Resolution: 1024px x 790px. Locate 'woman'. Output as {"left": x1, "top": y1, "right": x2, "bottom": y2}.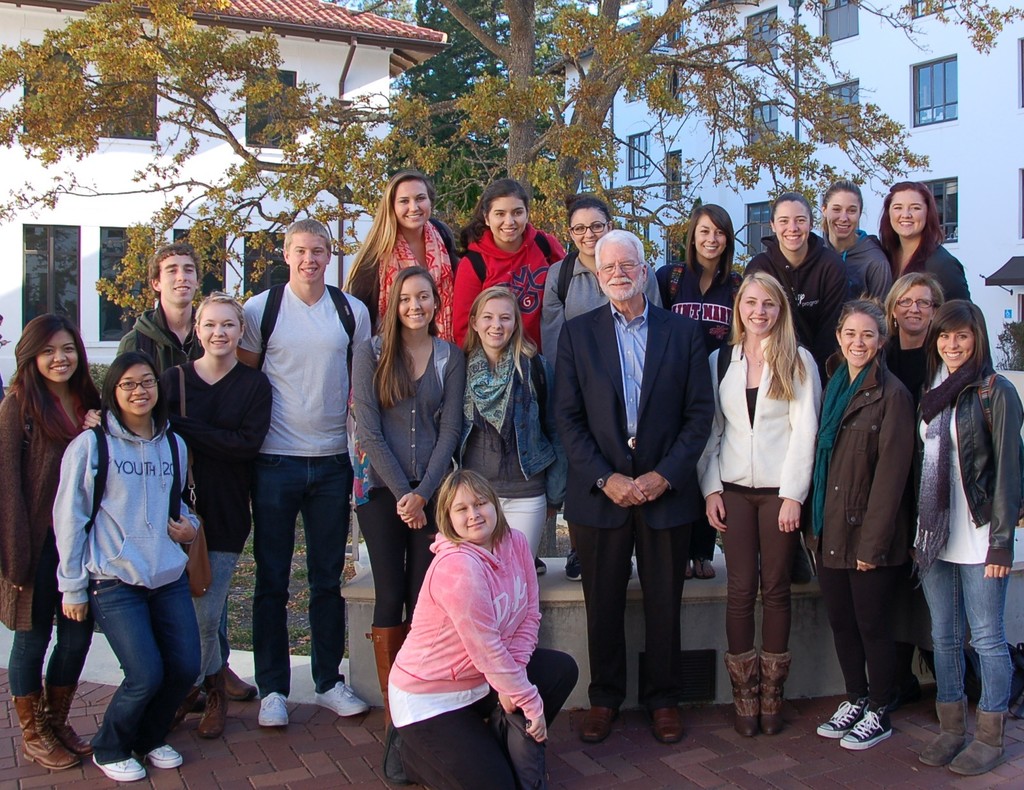
{"left": 536, "top": 194, "right": 663, "bottom": 580}.
